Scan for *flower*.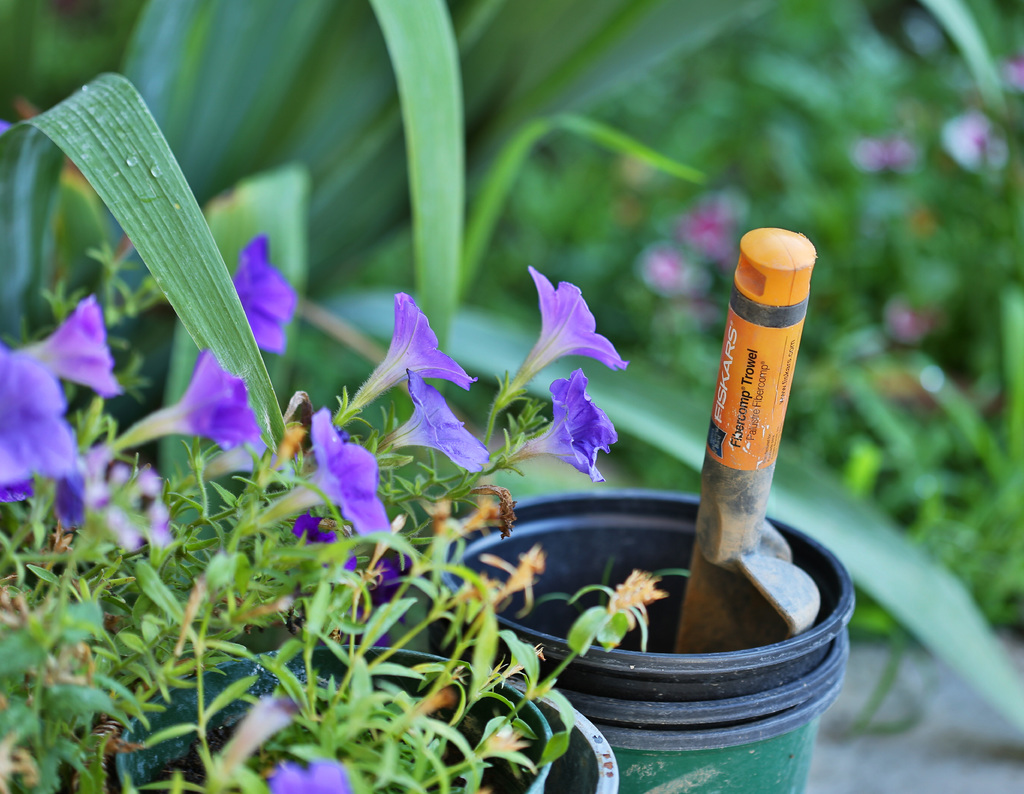
Scan result: bbox=[531, 264, 615, 363].
